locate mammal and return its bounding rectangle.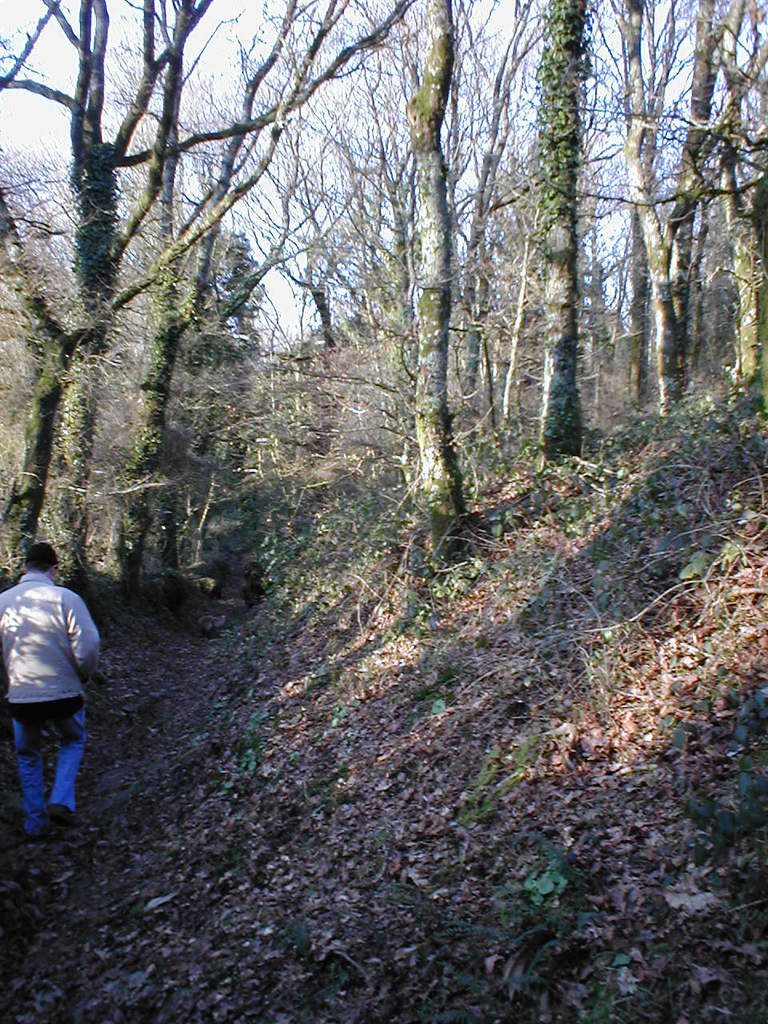
<region>0, 506, 140, 855</region>.
